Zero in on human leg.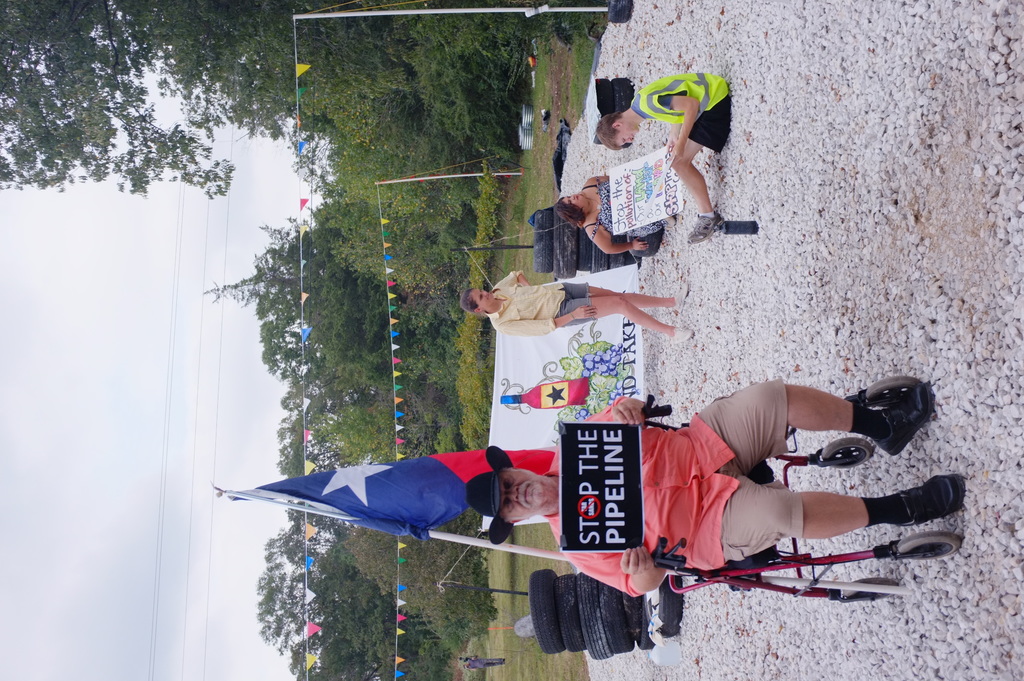
Zeroed in: 576/280/685/308.
